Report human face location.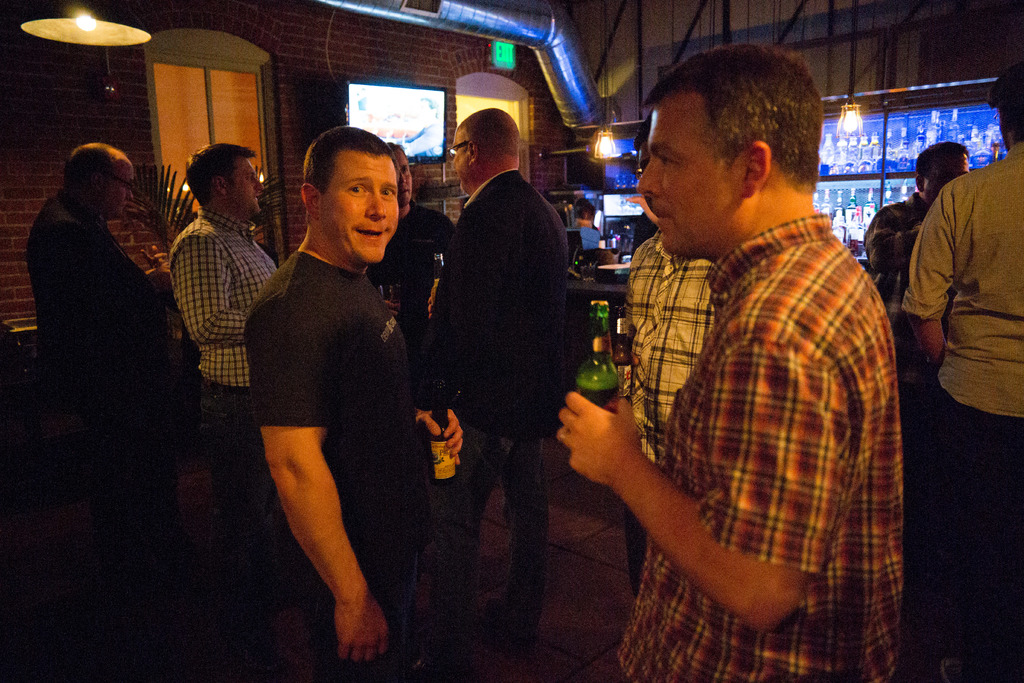
Report: 631,86,757,267.
